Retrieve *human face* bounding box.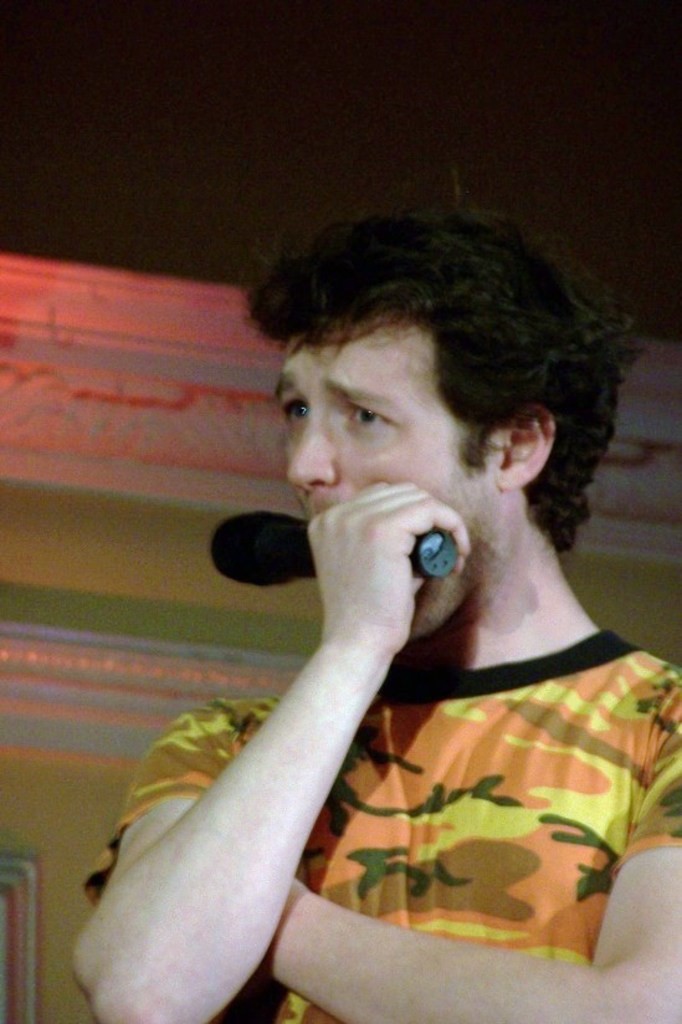
Bounding box: 288,303,507,635.
